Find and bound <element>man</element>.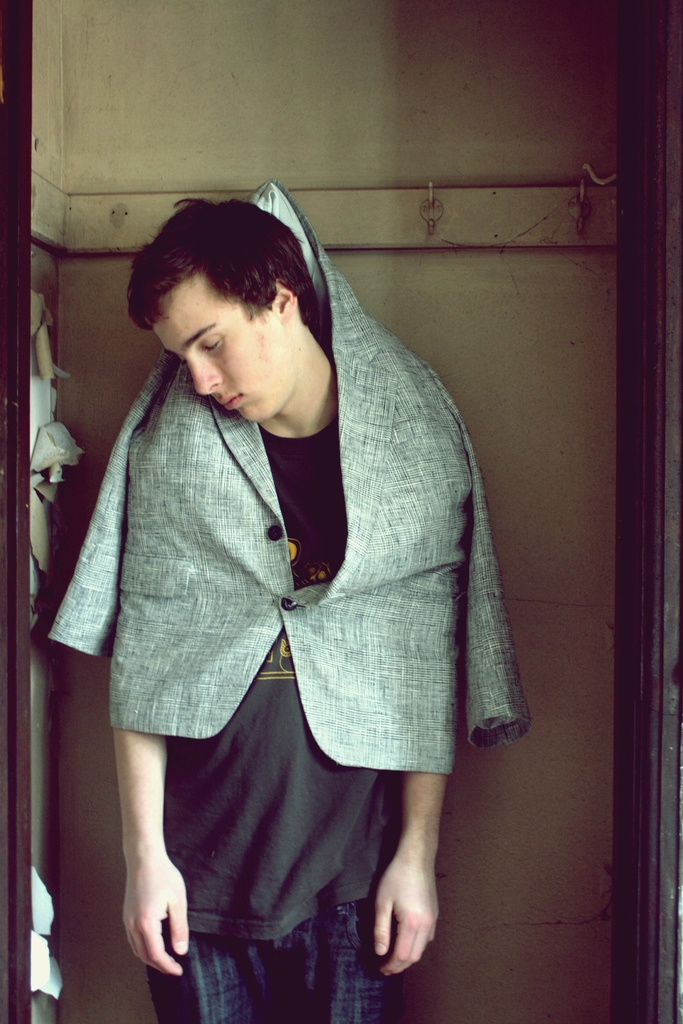
Bound: bbox=[99, 191, 450, 1023].
